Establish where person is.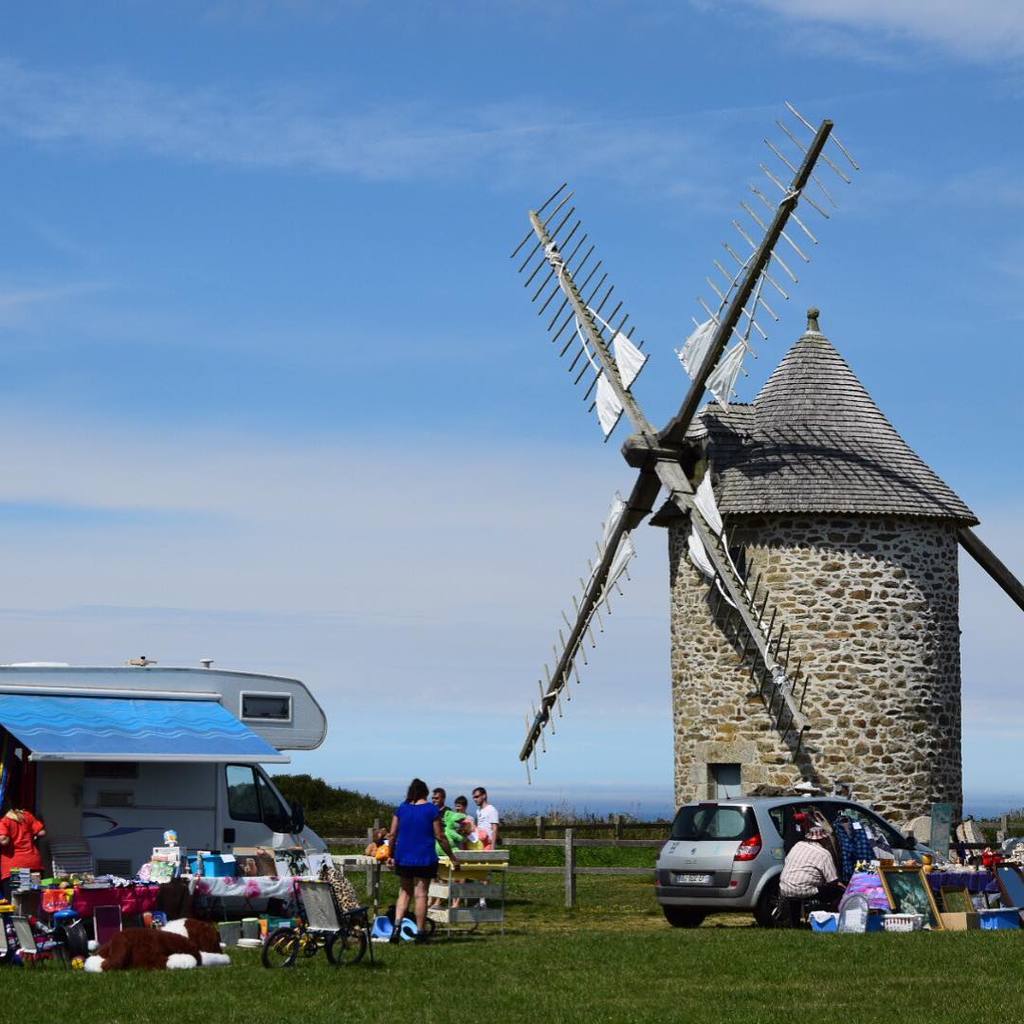
Established at [475,779,498,905].
